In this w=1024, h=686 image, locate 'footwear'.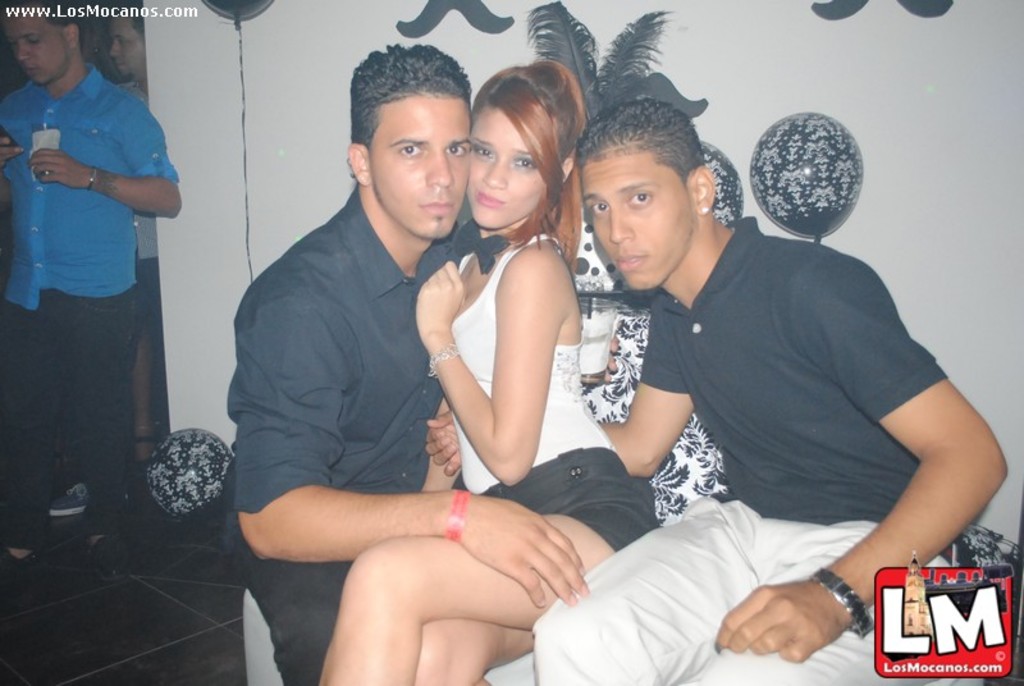
Bounding box: bbox=(78, 522, 138, 577).
